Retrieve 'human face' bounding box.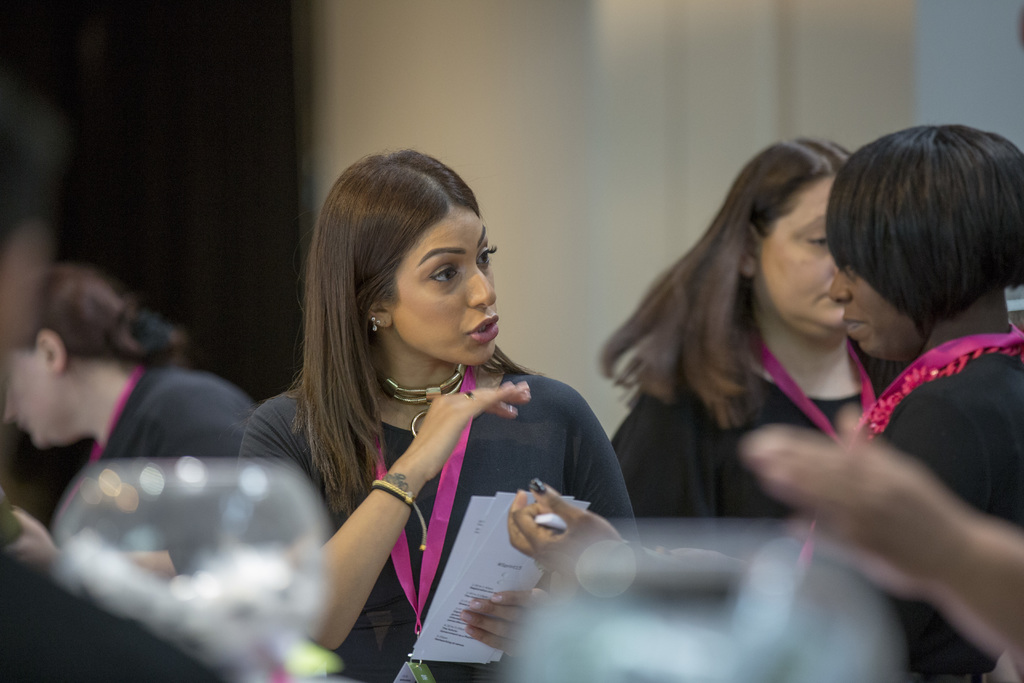
Bounding box: <bbox>0, 345, 56, 438</bbox>.
